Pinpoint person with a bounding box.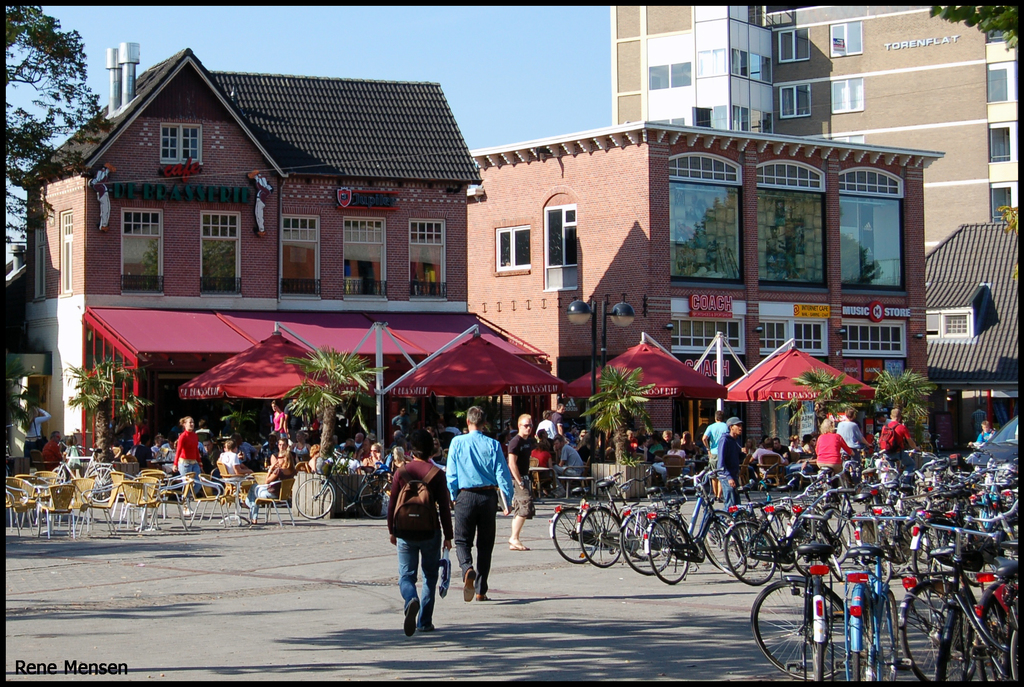
[976, 423, 995, 448].
